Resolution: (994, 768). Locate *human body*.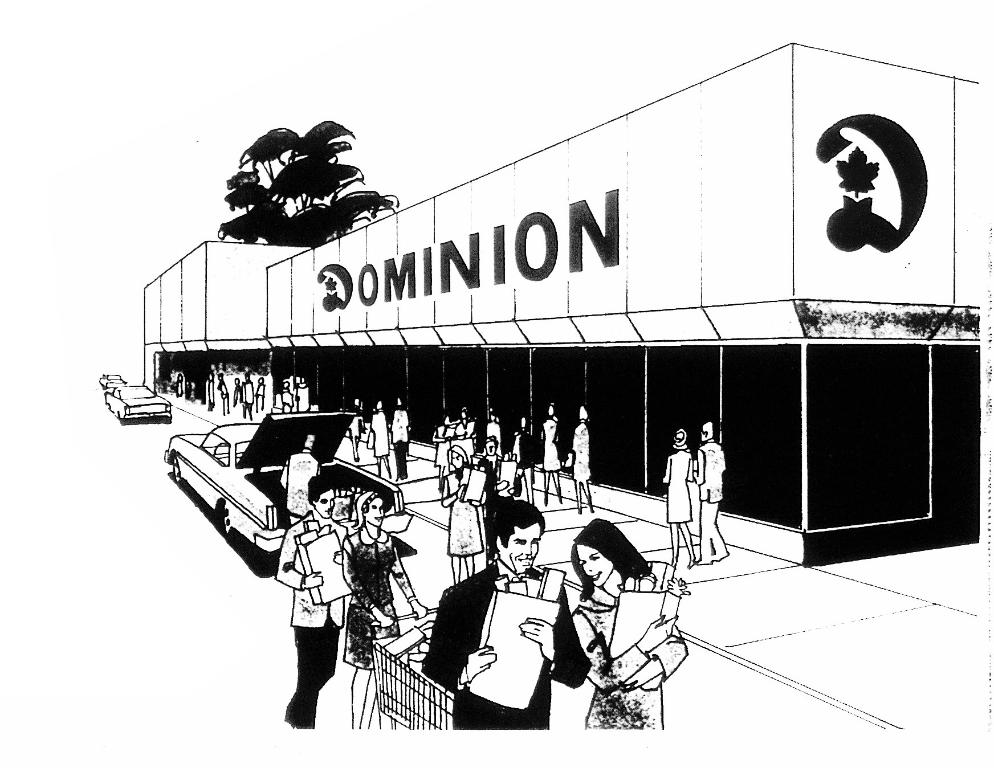
[282, 430, 322, 525].
